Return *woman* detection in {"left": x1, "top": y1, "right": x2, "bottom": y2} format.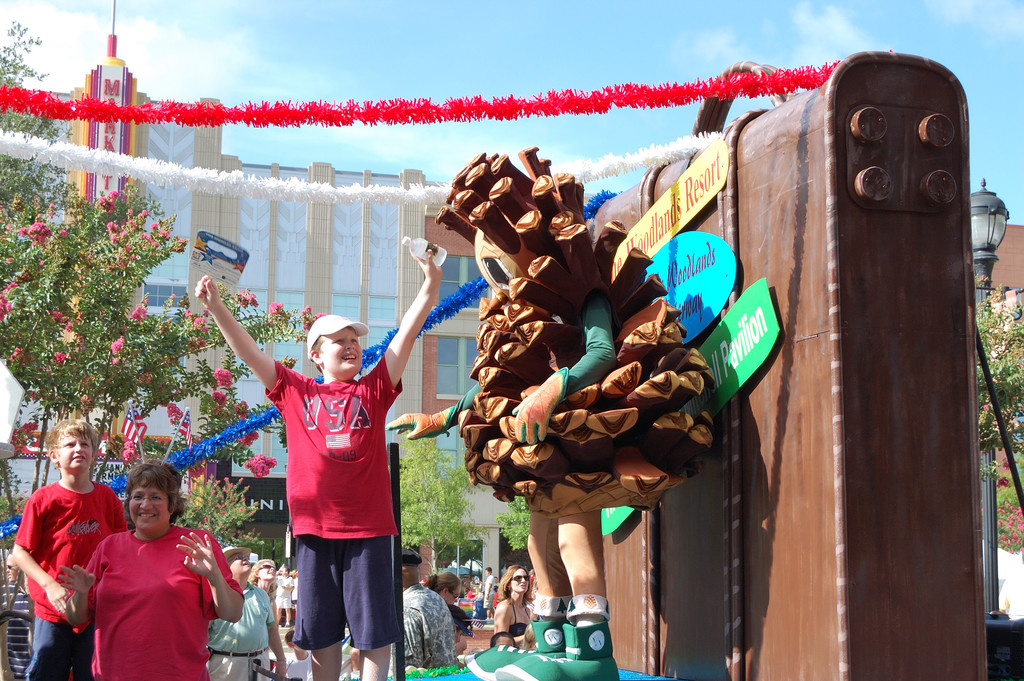
{"left": 495, "top": 564, "right": 534, "bottom": 642}.
